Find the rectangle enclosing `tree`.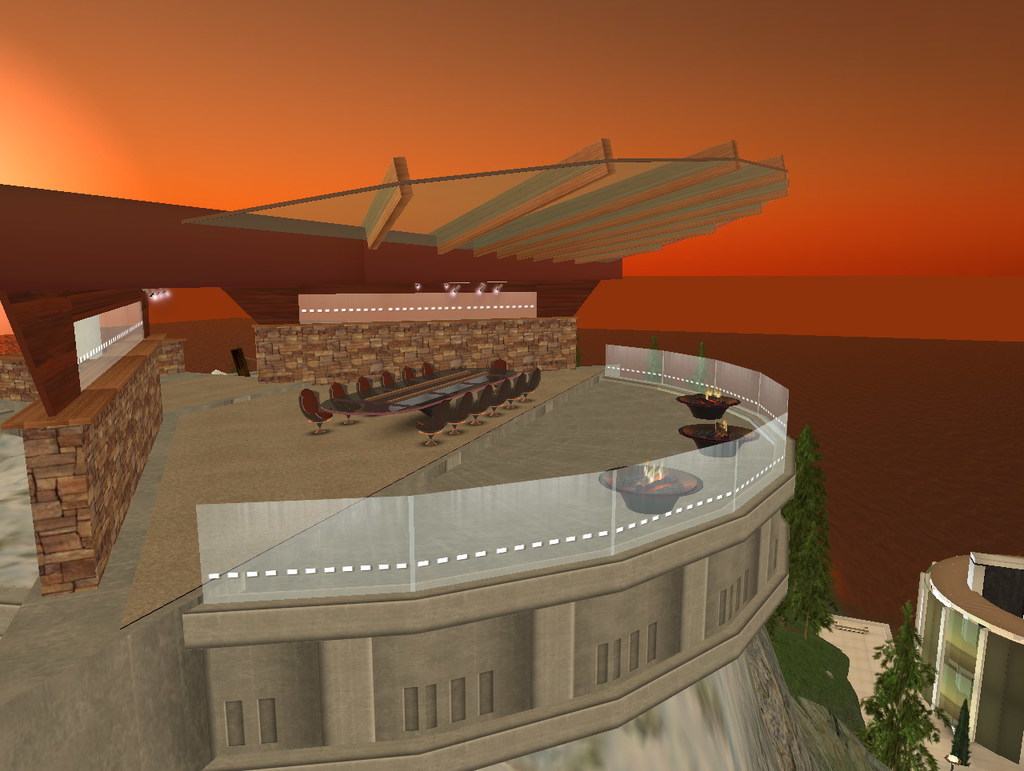
[785, 426, 841, 633].
